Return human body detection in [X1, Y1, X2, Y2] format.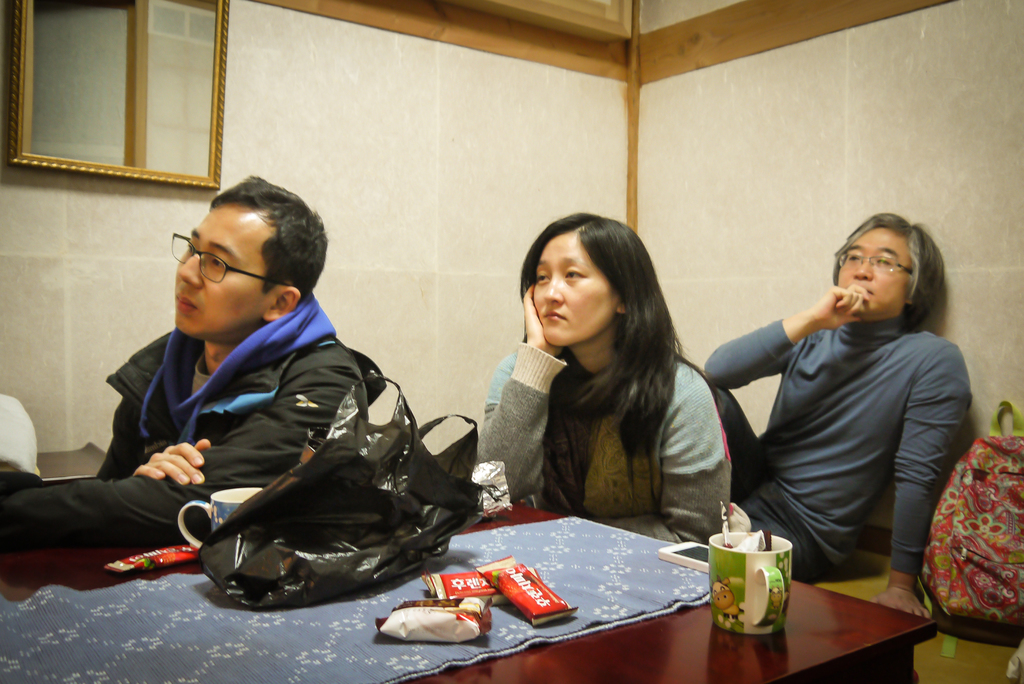
[0, 313, 420, 587].
